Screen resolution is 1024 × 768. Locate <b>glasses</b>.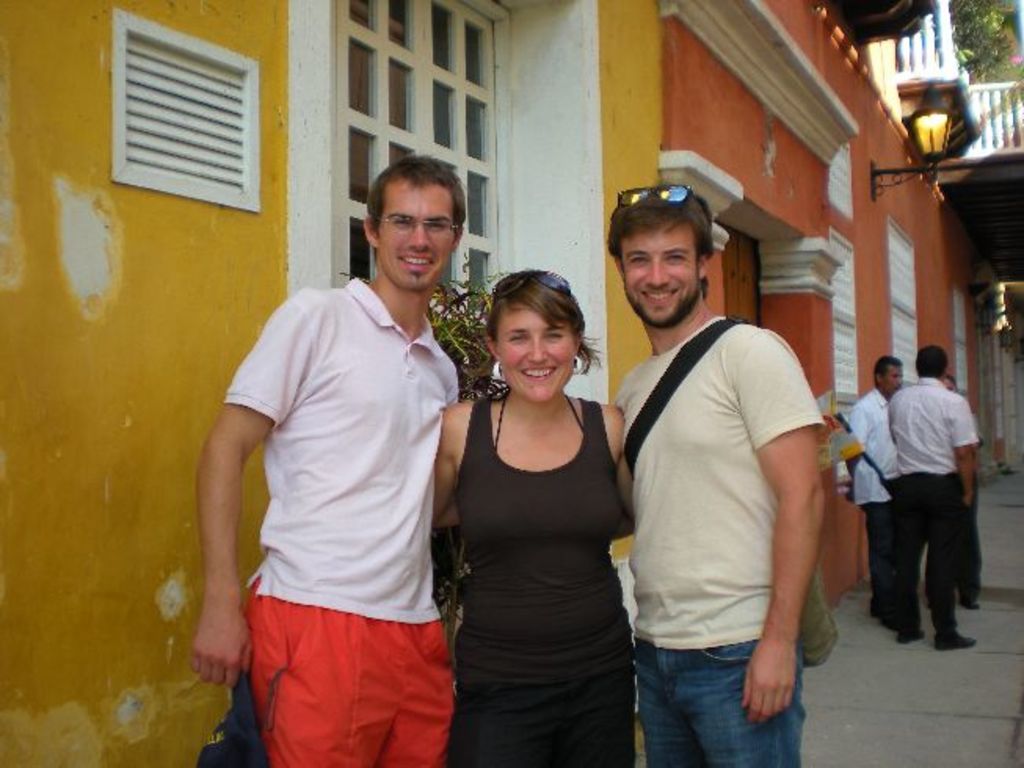
select_region(612, 185, 715, 212).
